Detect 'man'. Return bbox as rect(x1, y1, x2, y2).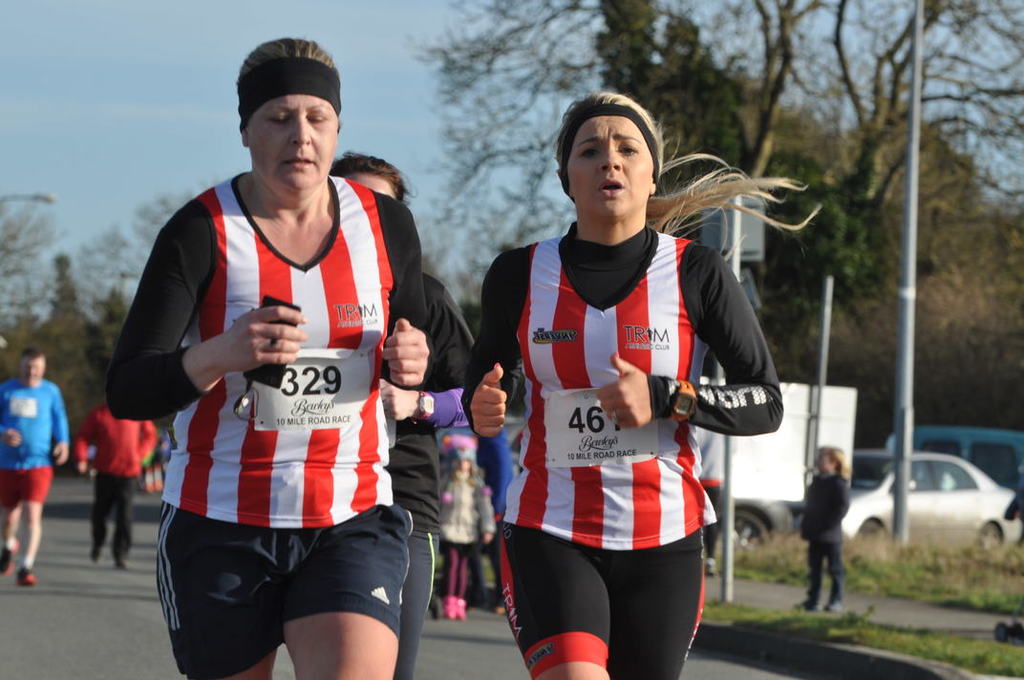
rect(76, 395, 158, 571).
